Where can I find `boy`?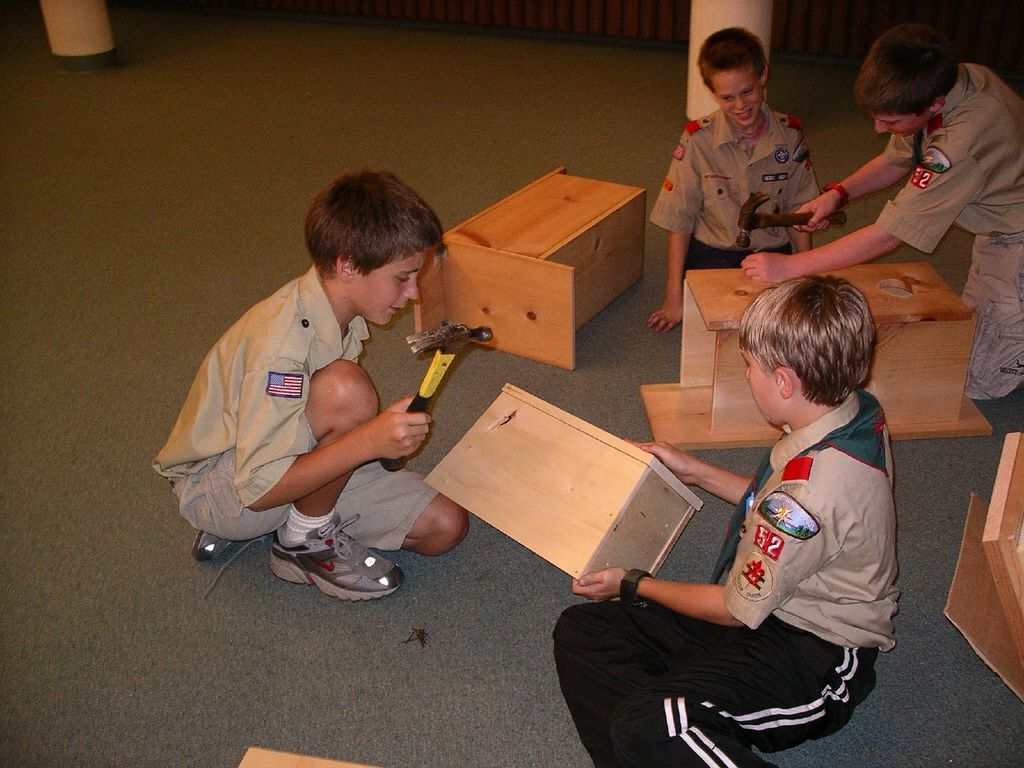
You can find it at 548/277/902/767.
